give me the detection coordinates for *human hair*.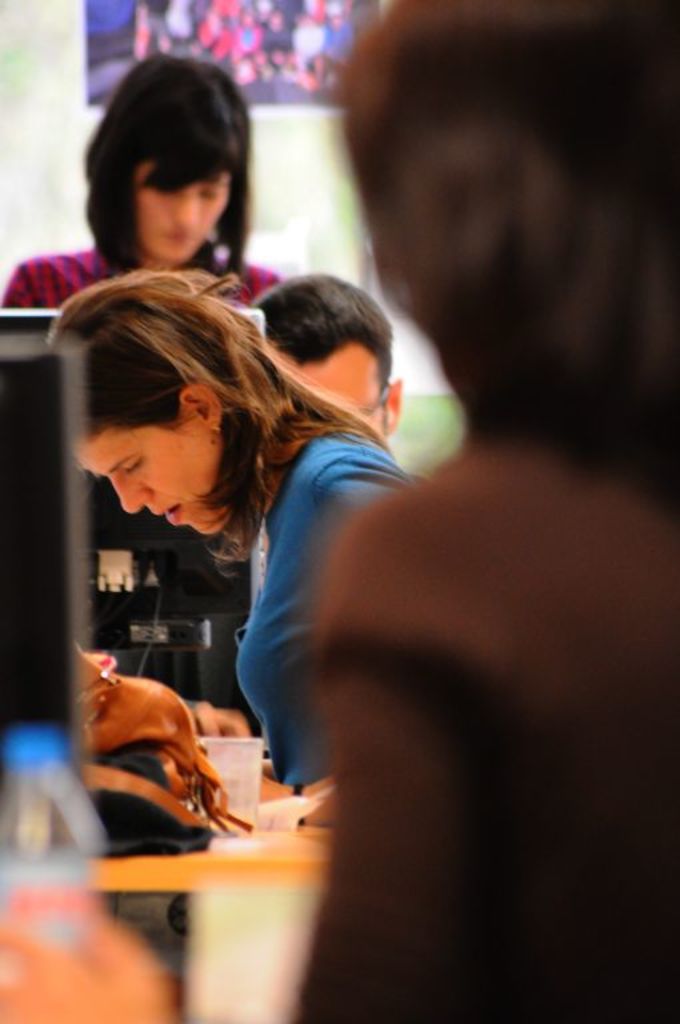
(248, 269, 395, 431).
